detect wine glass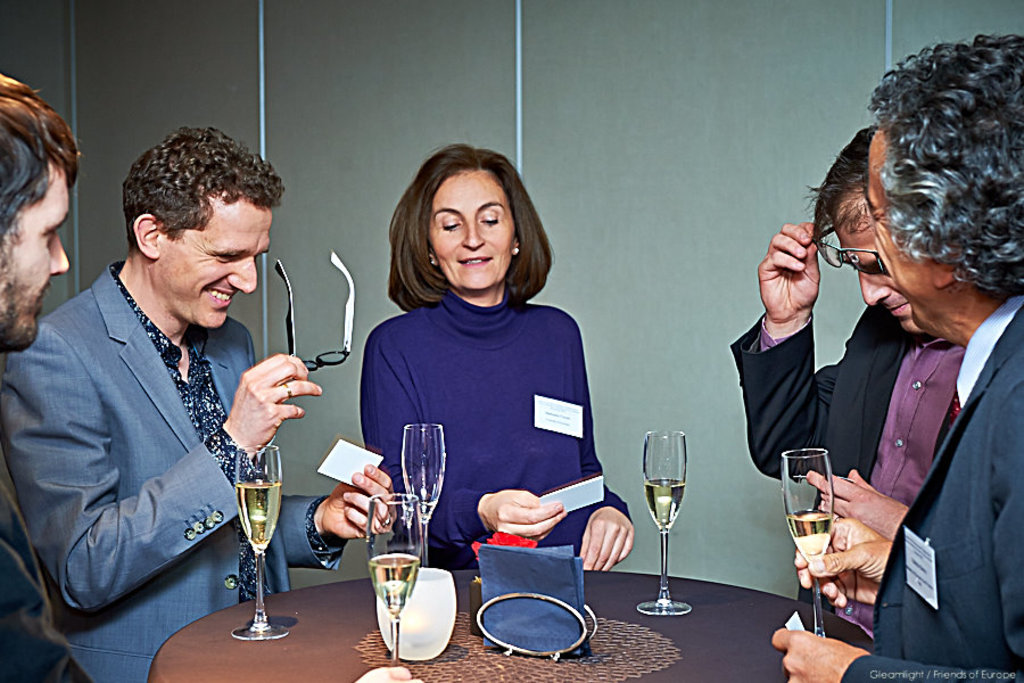
box=[782, 446, 835, 634]
